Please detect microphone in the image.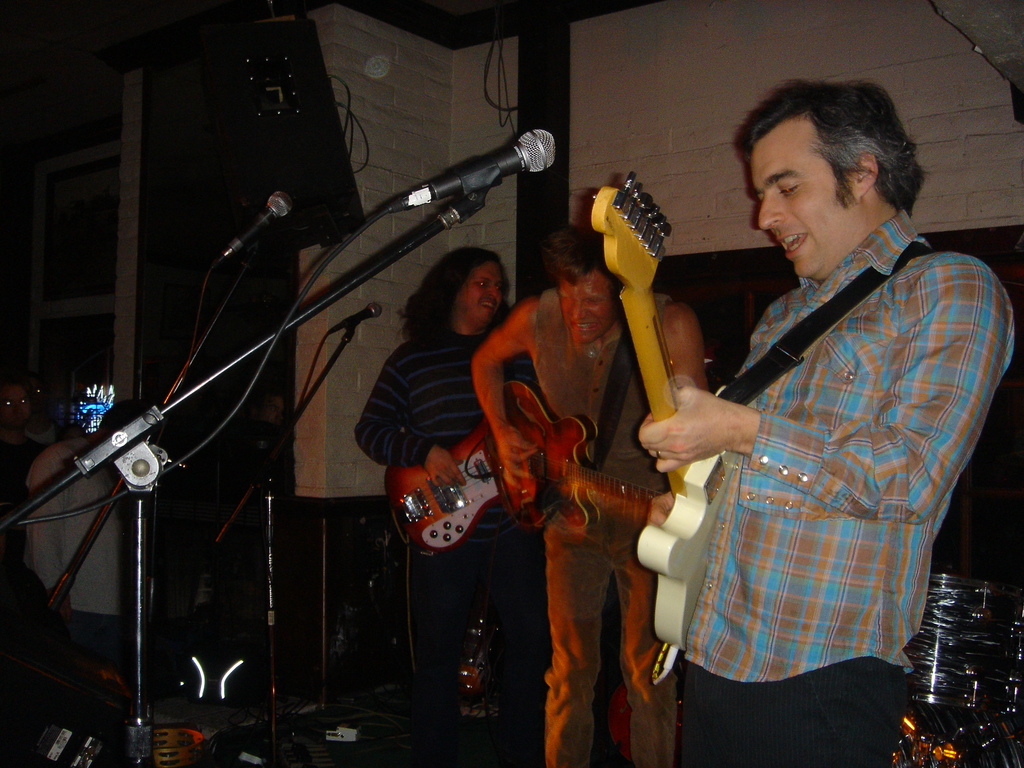
321/296/387/337.
